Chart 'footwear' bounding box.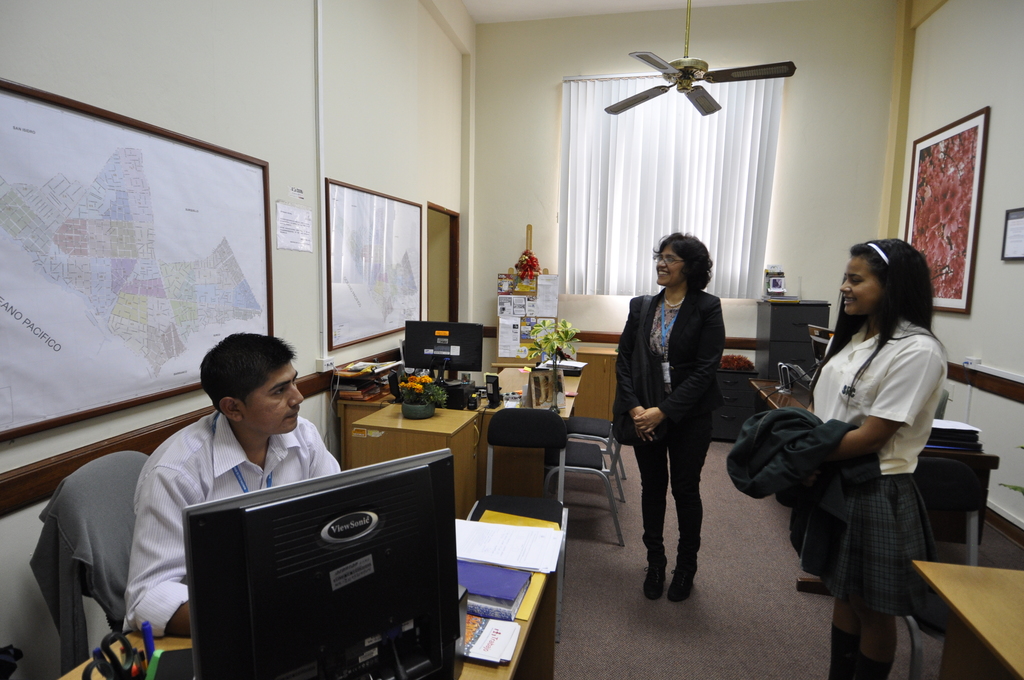
Charted: select_region(666, 560, 698, 602).
